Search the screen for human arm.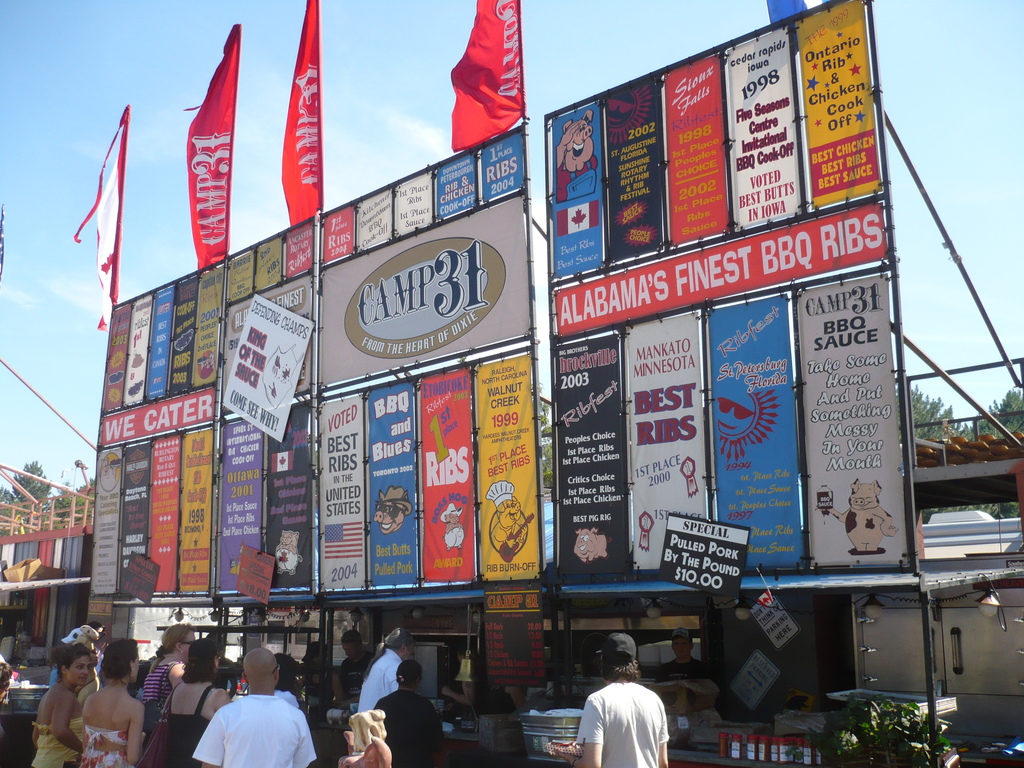
Found at region(442, 672, 476, 707).
